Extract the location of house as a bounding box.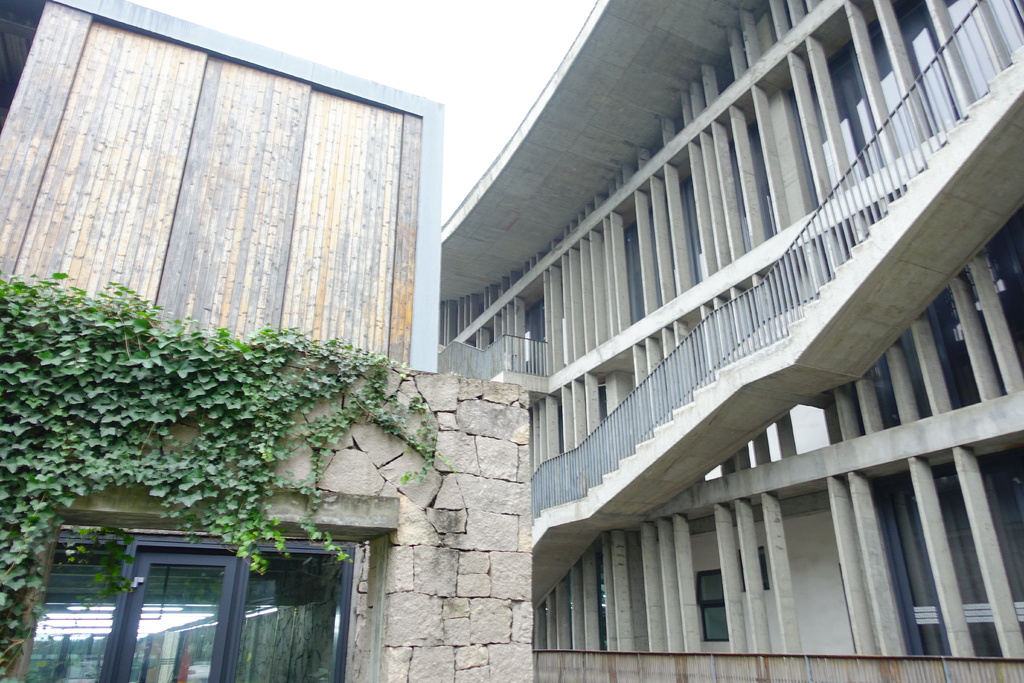
l=0, t=0, r=544, b=682.
